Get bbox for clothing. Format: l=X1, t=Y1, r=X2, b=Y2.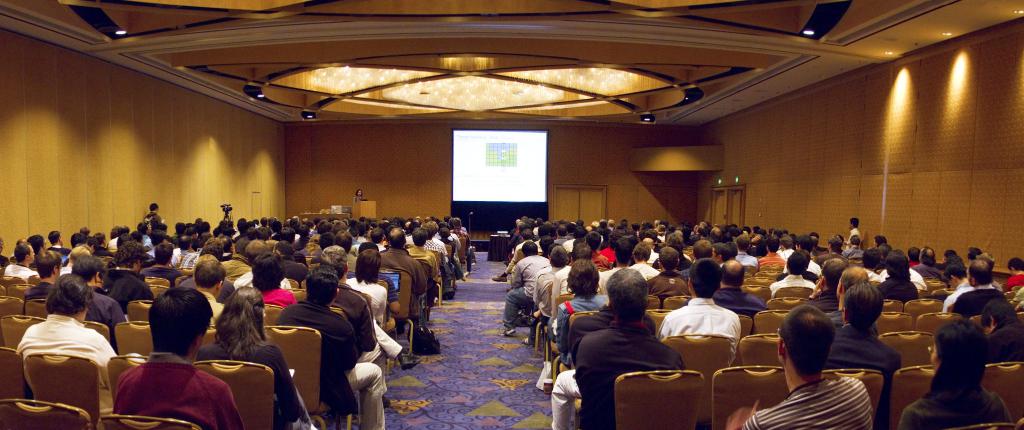
l=848, t=222, r=860, b=241.
